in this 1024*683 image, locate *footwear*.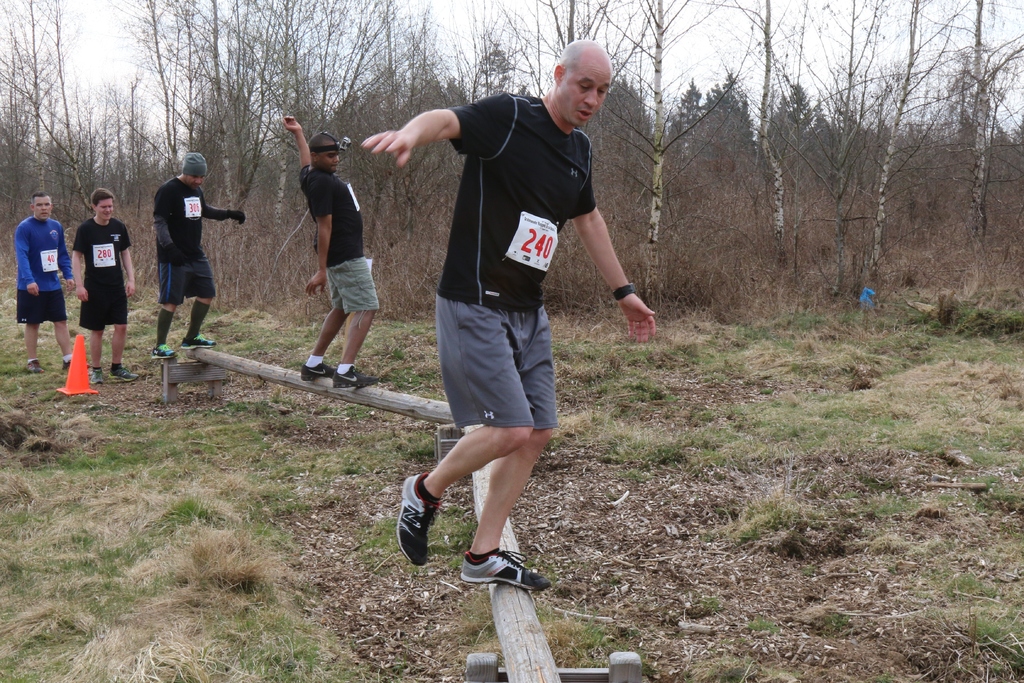
Bounding box: (x1=332, y1=363, x2=381, y2=391).
